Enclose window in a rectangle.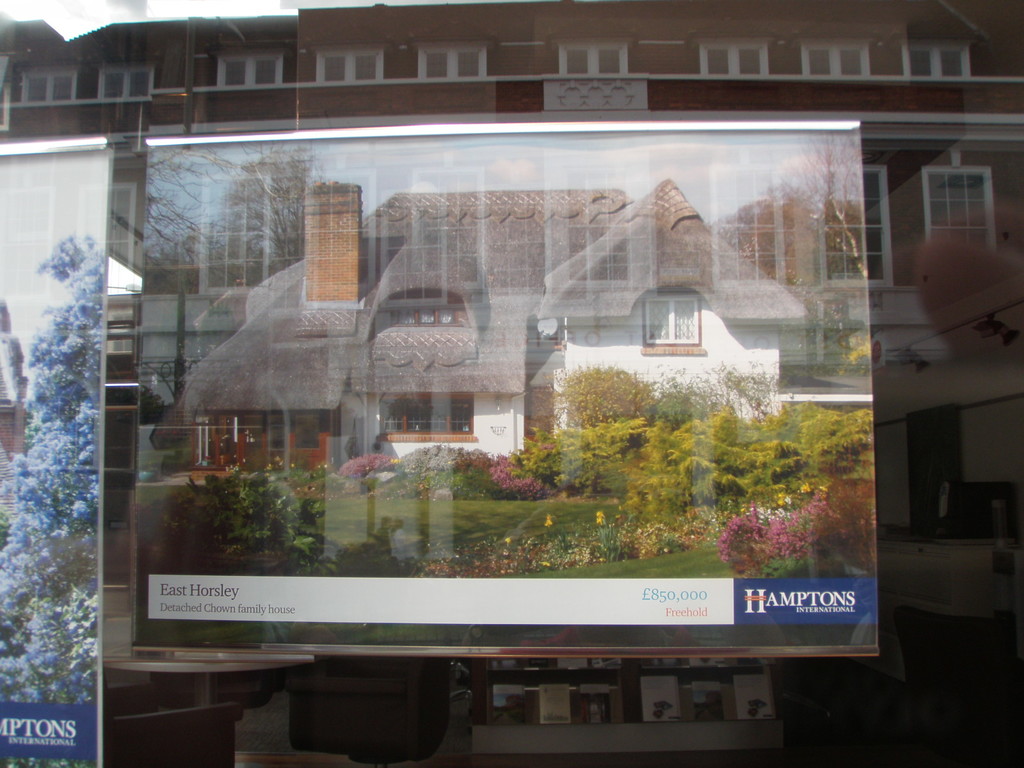
crop(918, 169, 996, 259).
